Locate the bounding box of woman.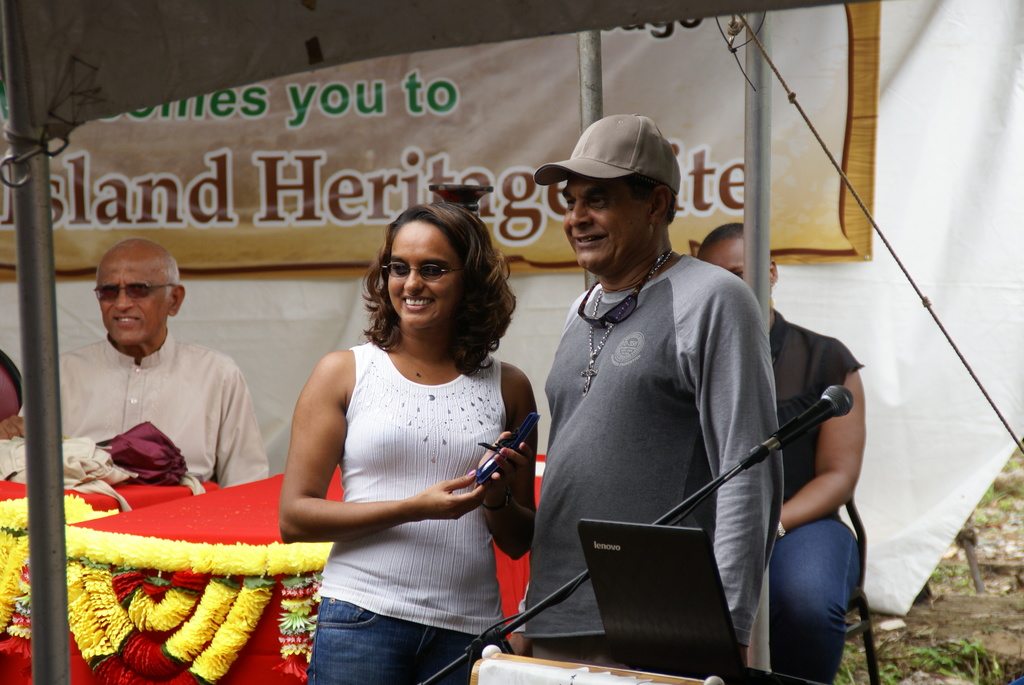
Bounding box: (698, 226, 862, 684).
